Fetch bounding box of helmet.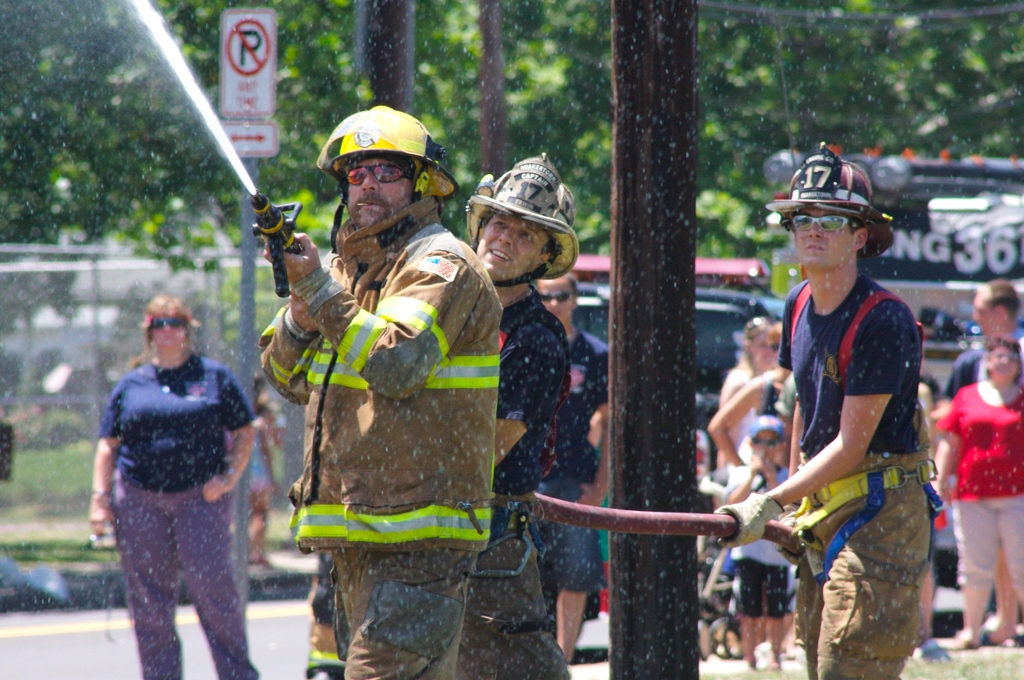
Bbox: <box>763,141,898,267</box>.
